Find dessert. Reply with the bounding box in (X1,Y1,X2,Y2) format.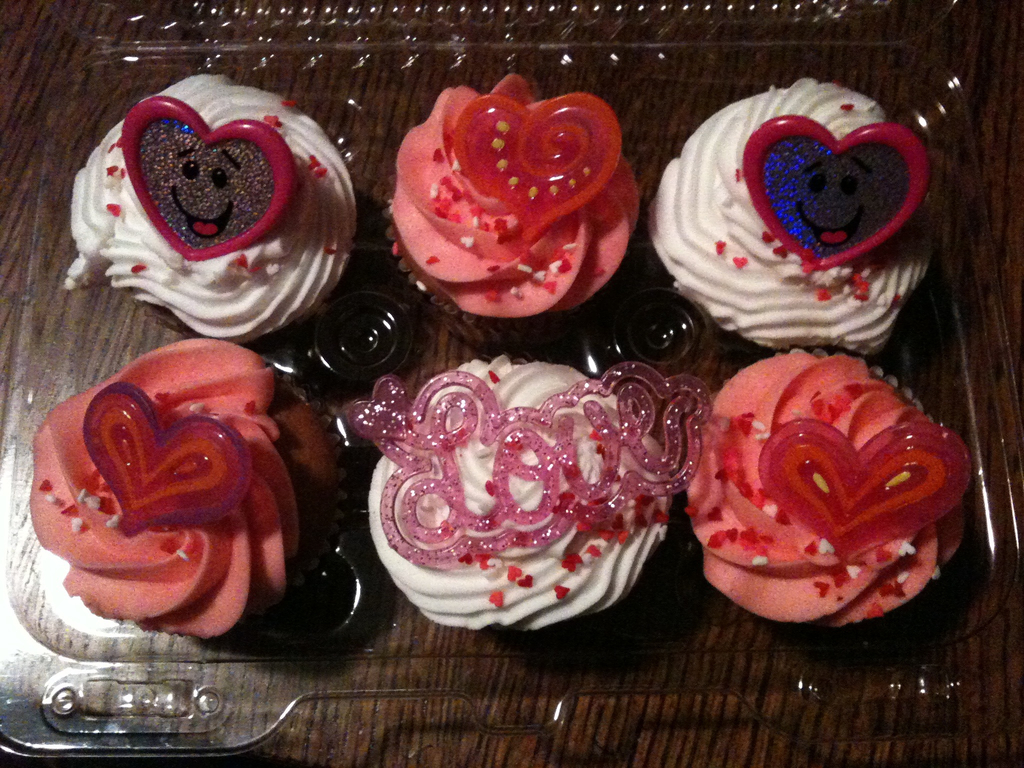
(30,337,345,643).
